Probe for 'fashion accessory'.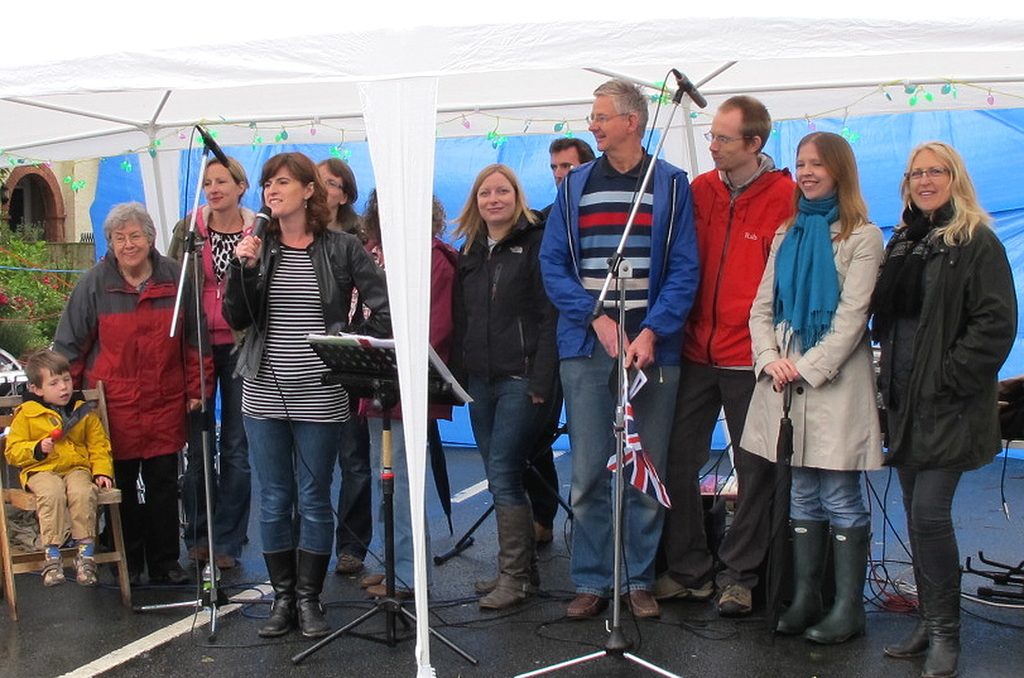
Probe result: <bbox>335, 548, 365, 580</bbox>.
